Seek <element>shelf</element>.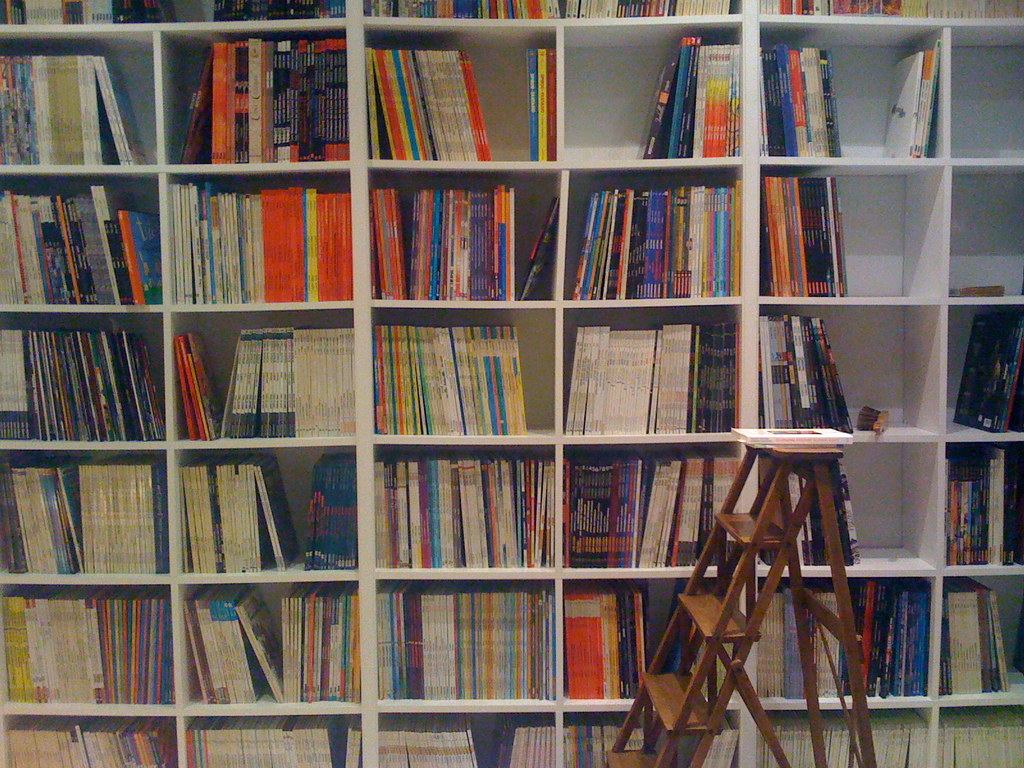
(154,24,366,175).
